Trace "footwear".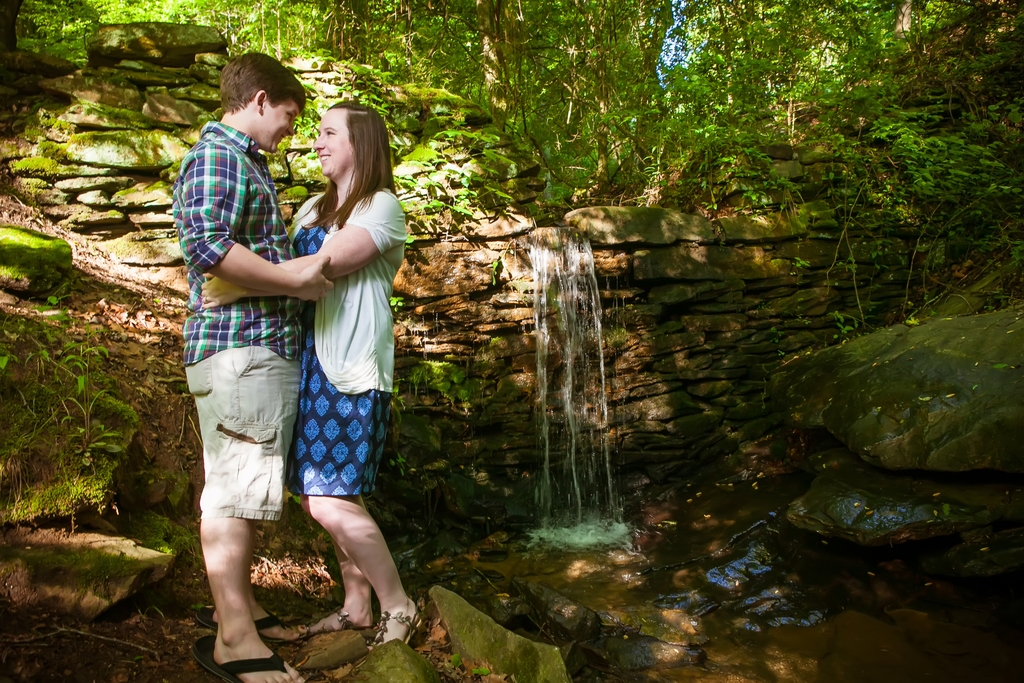
Traced to <region>188, 637, 285, 682</region>.
